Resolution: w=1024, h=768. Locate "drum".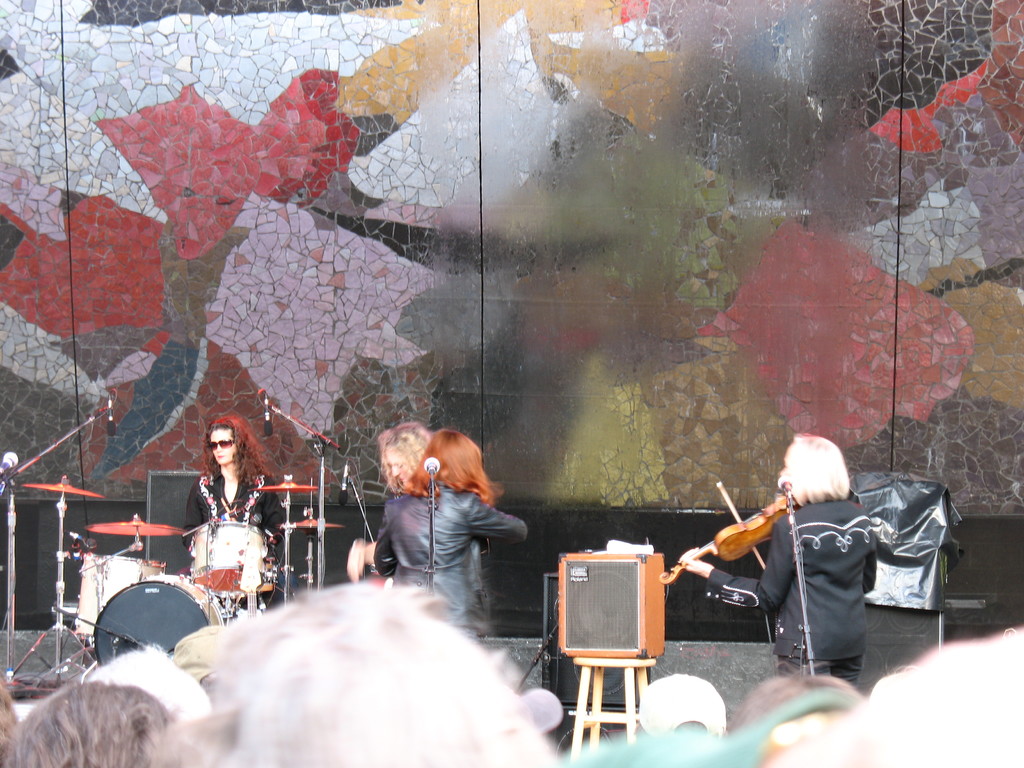
72,552,168,637.
